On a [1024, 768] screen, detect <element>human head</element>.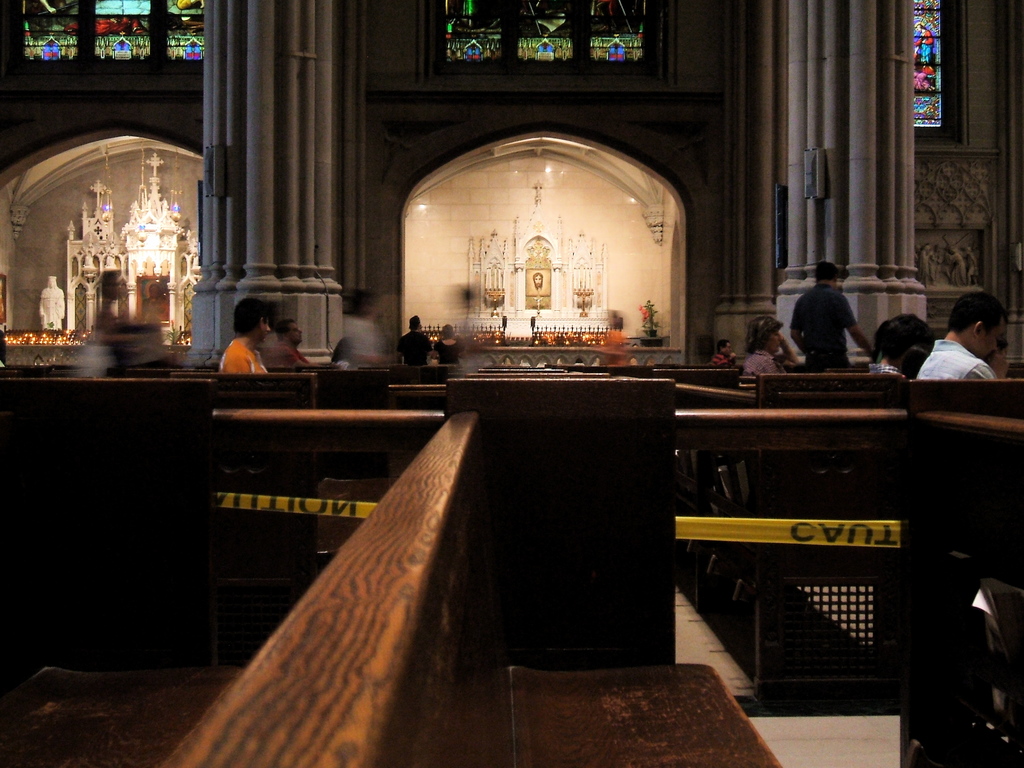
pyautogui.locateOnScreen(740, 320, 775, 355).
